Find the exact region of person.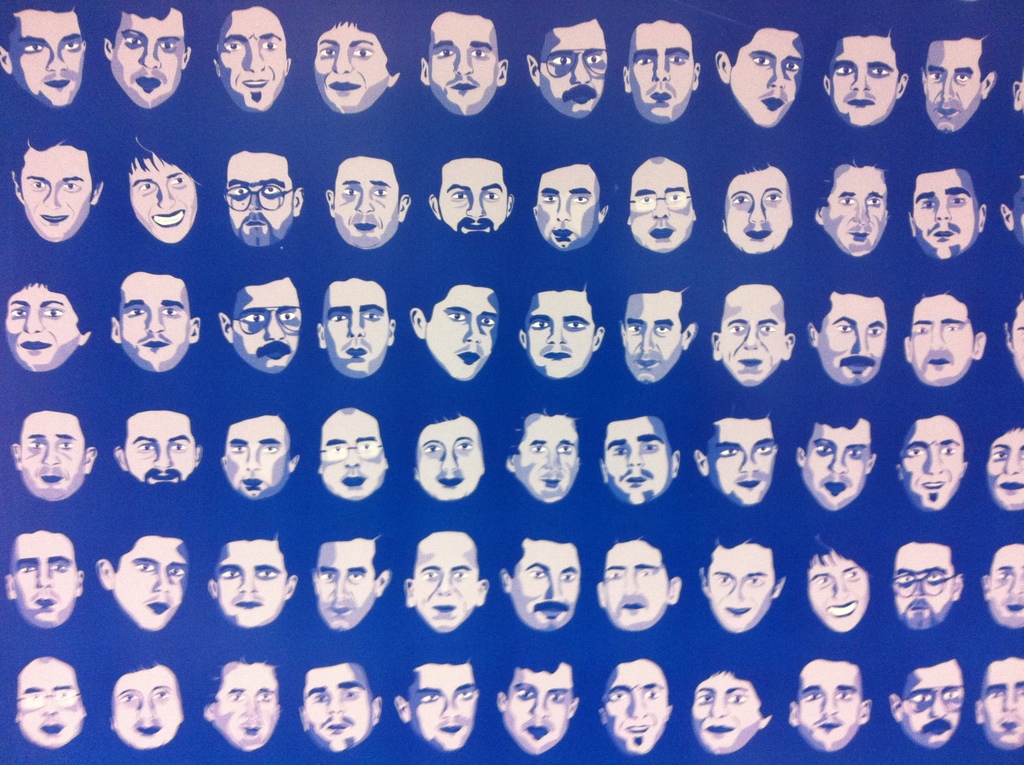
Exact region: locate(500, 522, 584, 632).
